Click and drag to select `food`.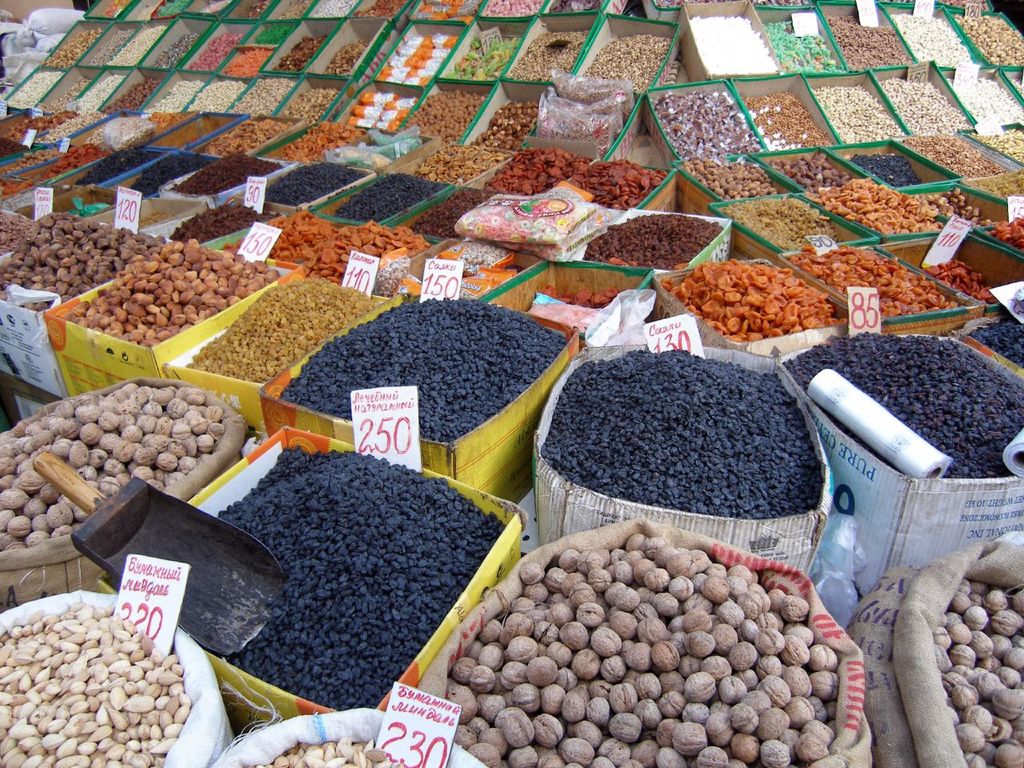
Selection: 490,147,597,199.
